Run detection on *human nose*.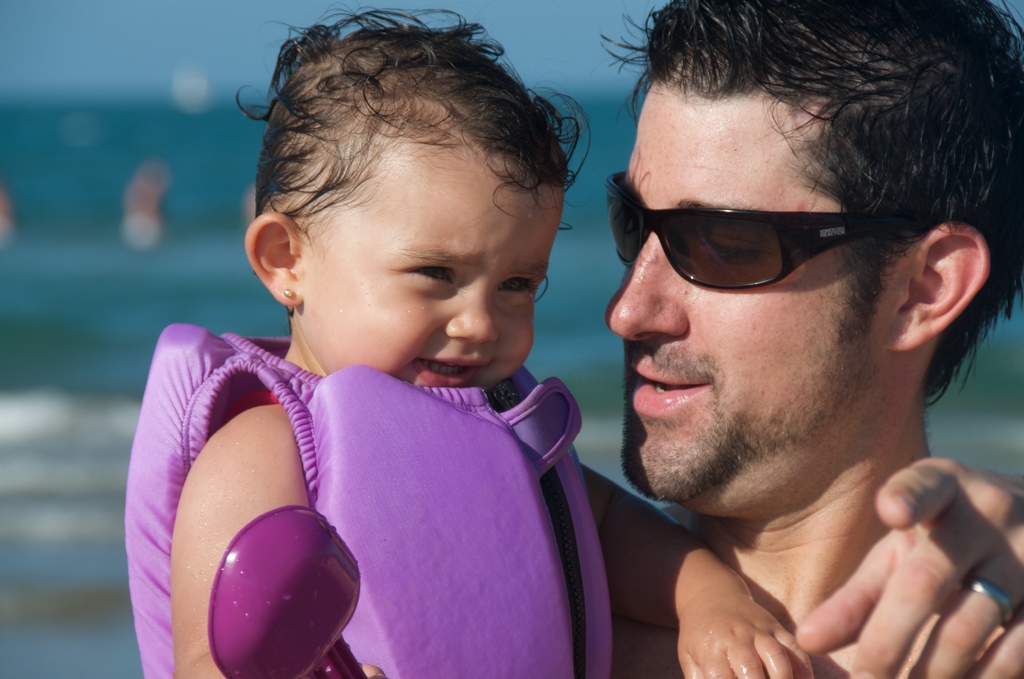
Result: x1=606, y1=230, x2=691, y2=339.
